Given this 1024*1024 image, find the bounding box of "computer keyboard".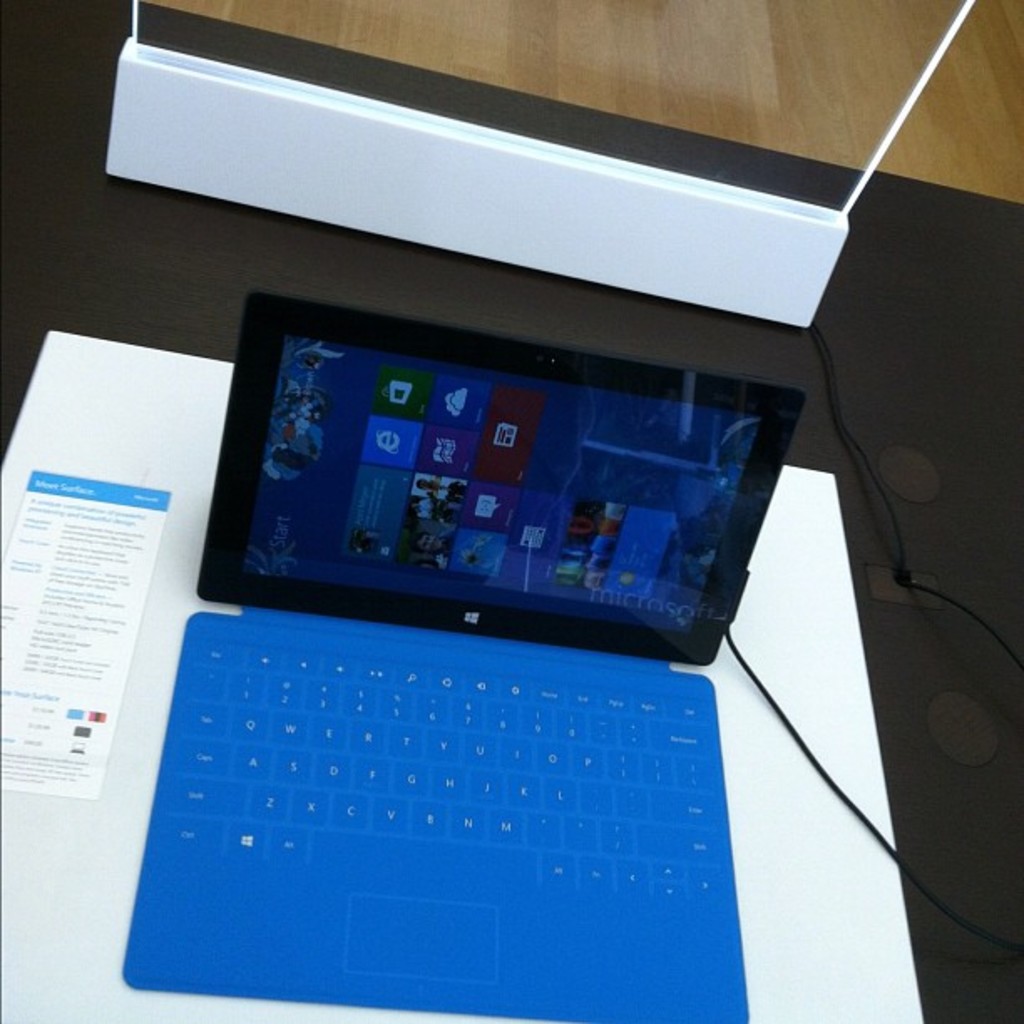
<region>162, 629, 730, 905</region>.
